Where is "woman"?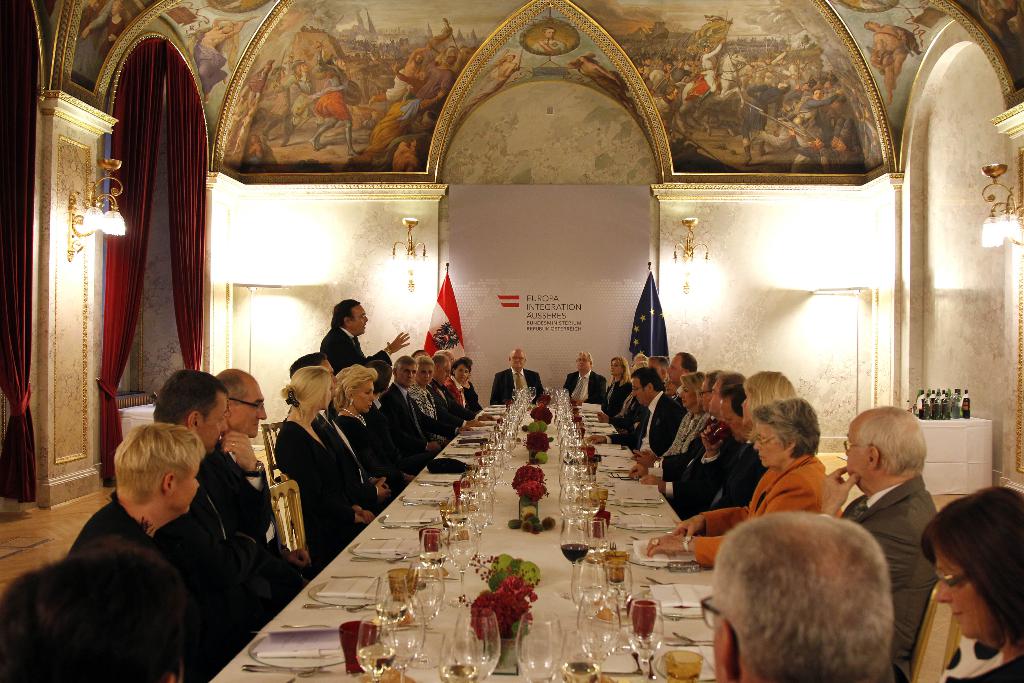
644 395 841 569.
